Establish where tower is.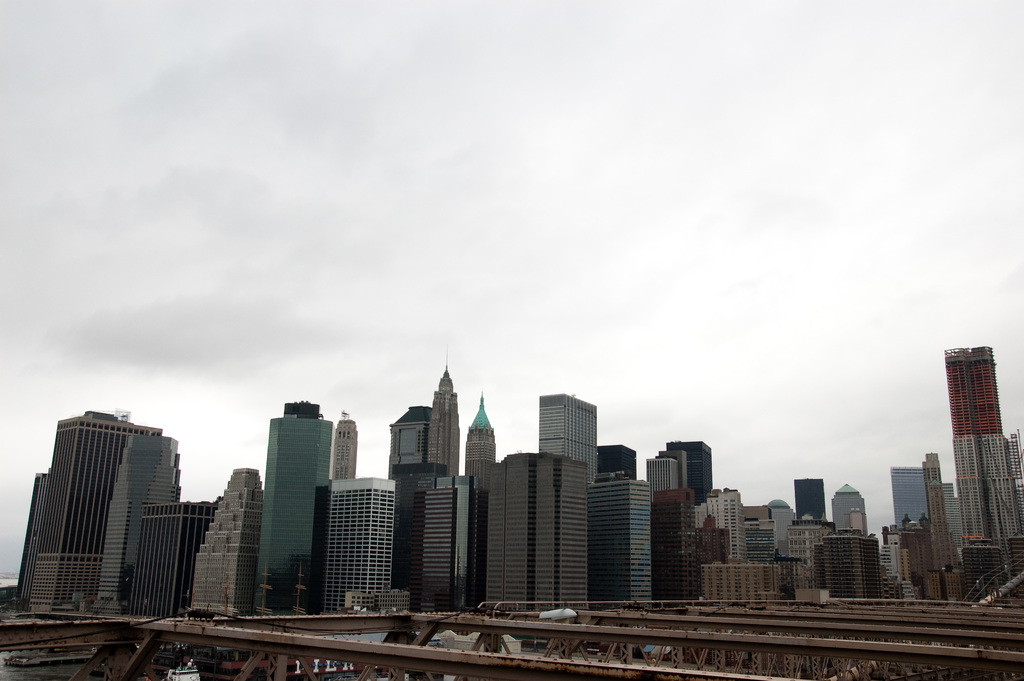
Established at (left=15, top=400, right=120, bottom=615).
